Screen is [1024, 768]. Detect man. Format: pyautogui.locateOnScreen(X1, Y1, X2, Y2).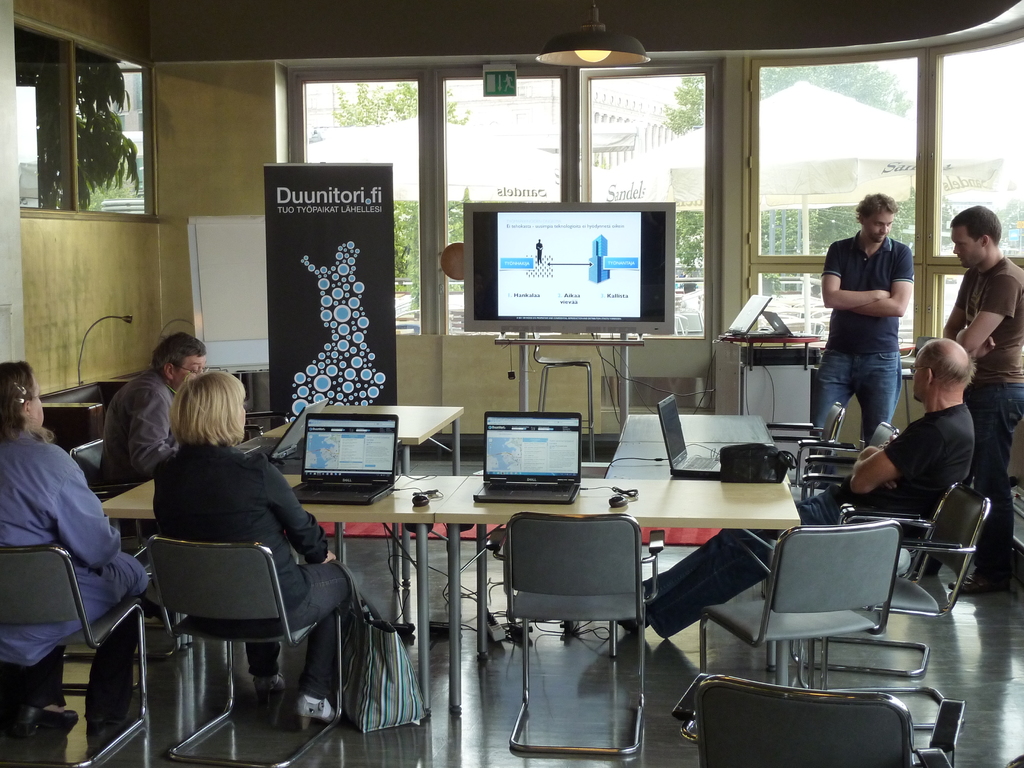
pyautogui.locateOnScreen(812, 193, 915, 448).
